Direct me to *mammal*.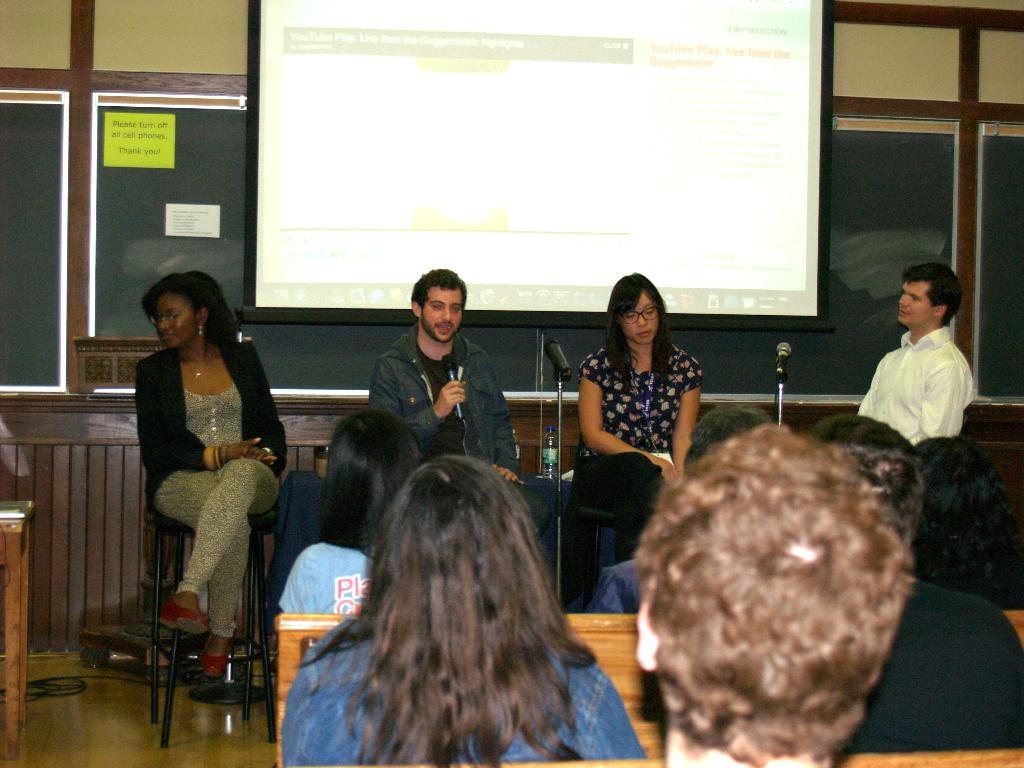
Direction: 859, 275, 982, 438.
